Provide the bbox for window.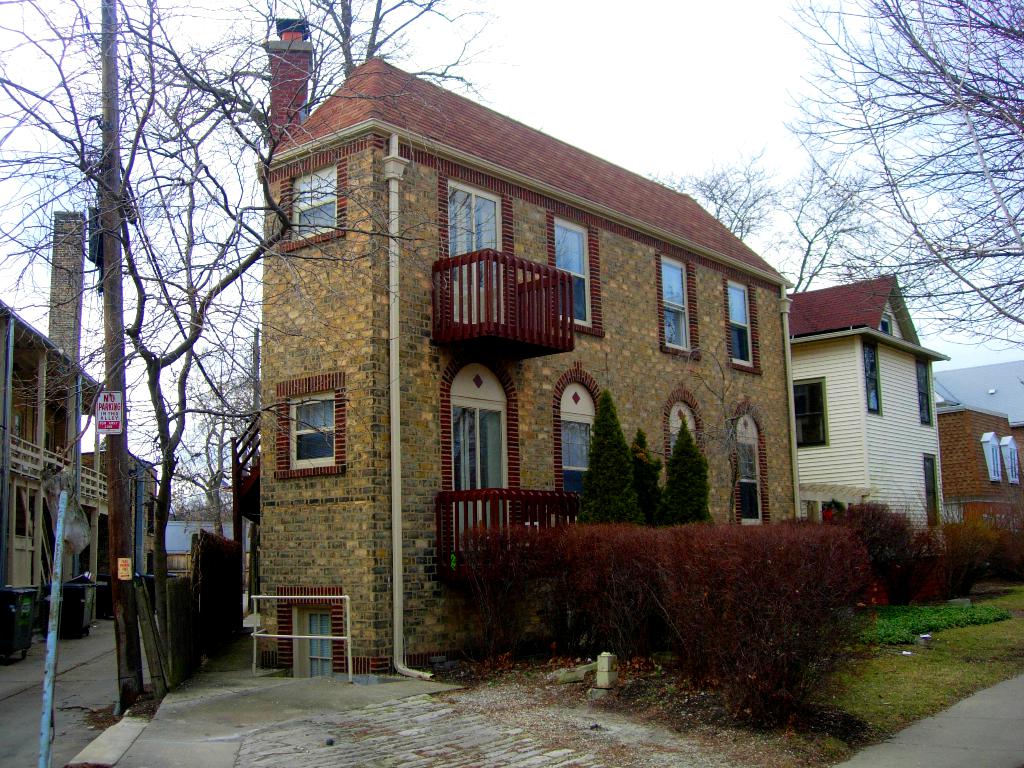
box=[17, 412, 22, 452].
